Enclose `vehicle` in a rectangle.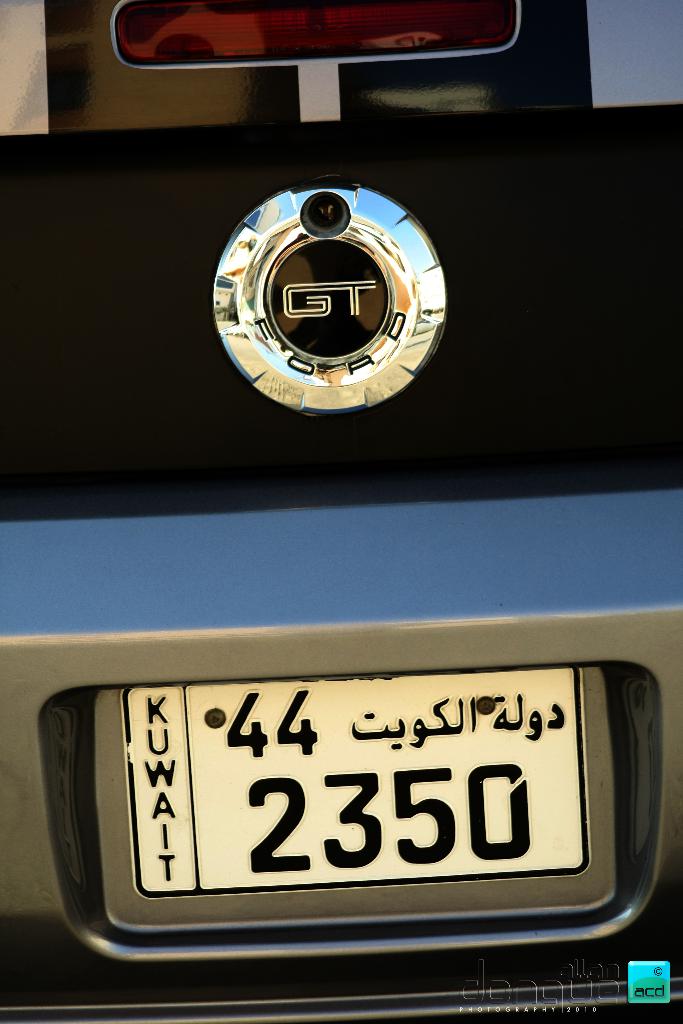
BBox(0, 0, 682, 1023).
